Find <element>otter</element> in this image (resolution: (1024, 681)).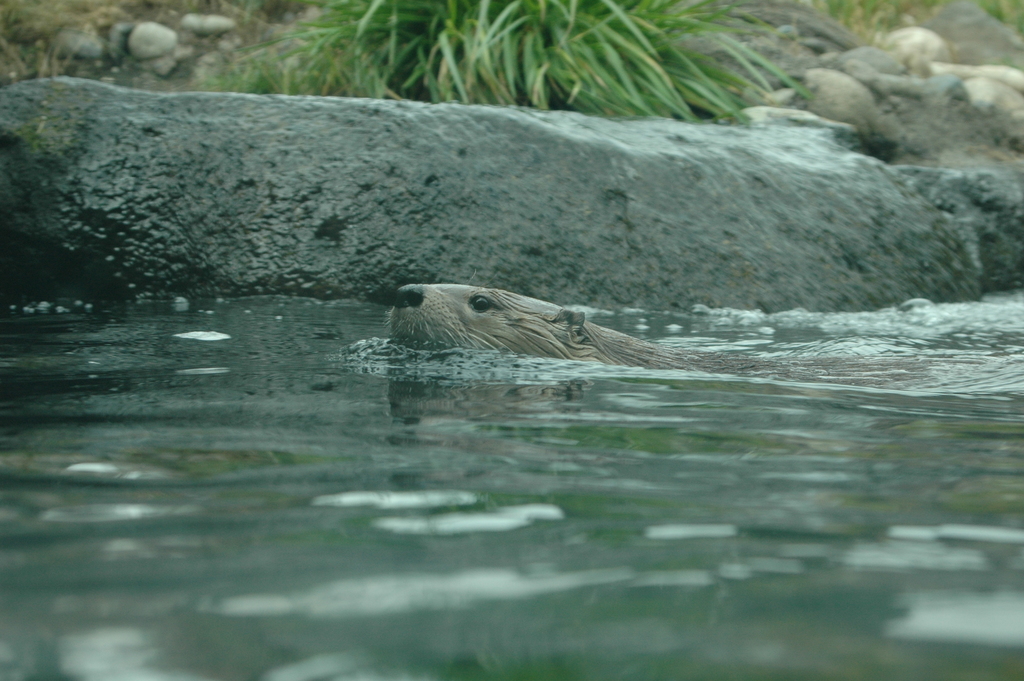
l=343, t=267, r=854, b=384.
